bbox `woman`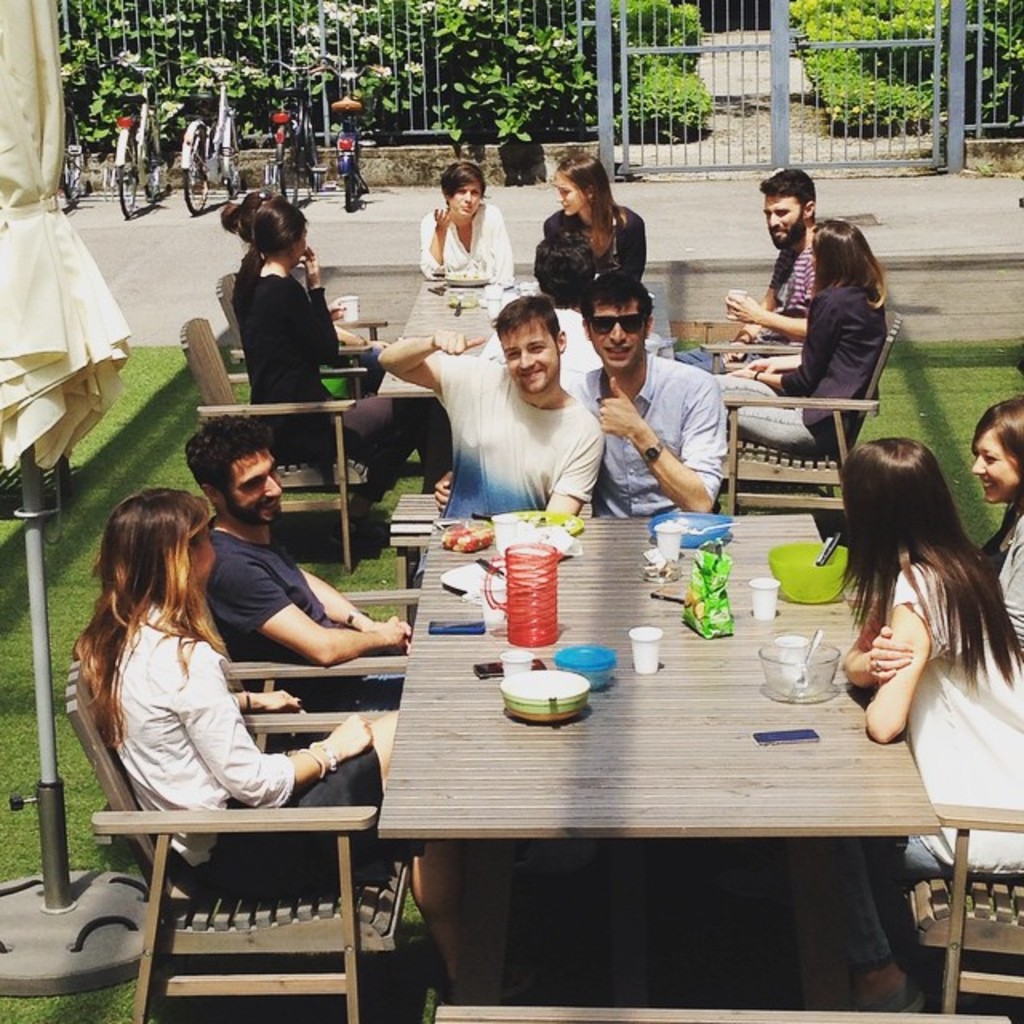
72:480:501:998
